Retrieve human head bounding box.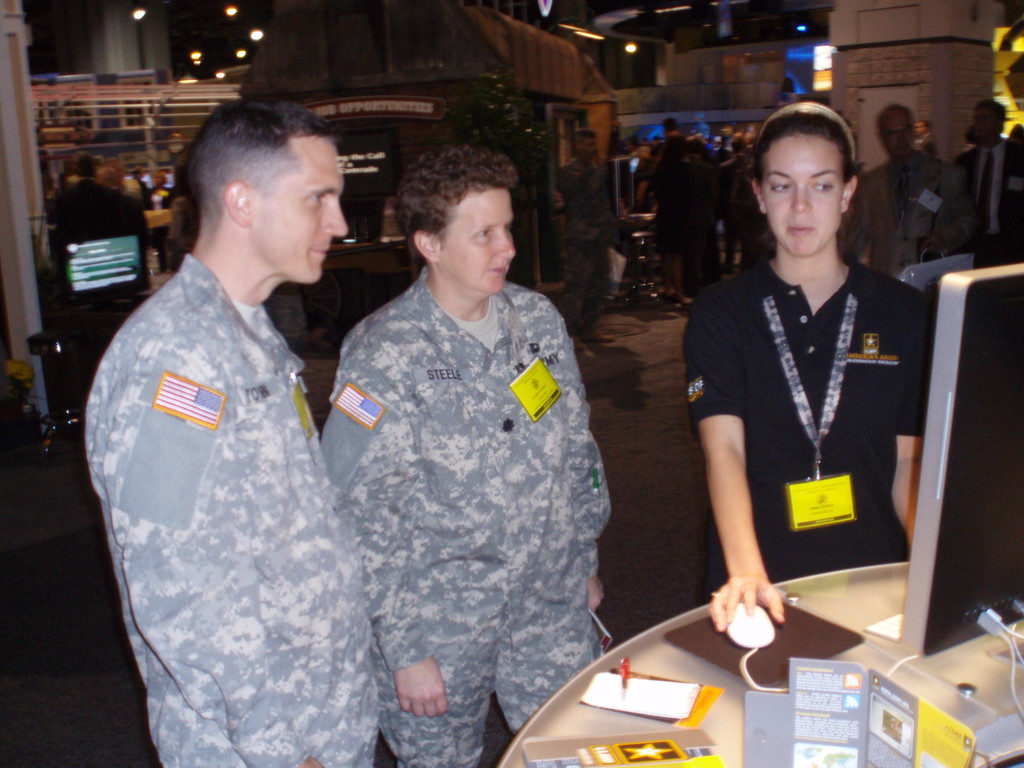
Bounding box: rect(174, 99, 346, 283).
